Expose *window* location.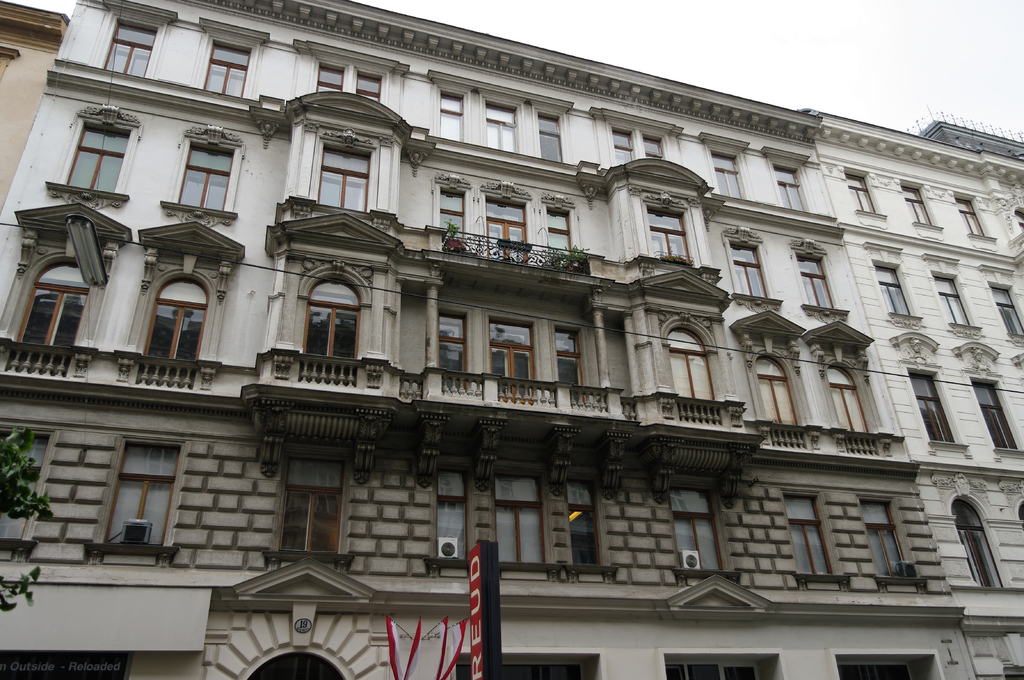
Exposed at crop(436, 477, 470, 562).
